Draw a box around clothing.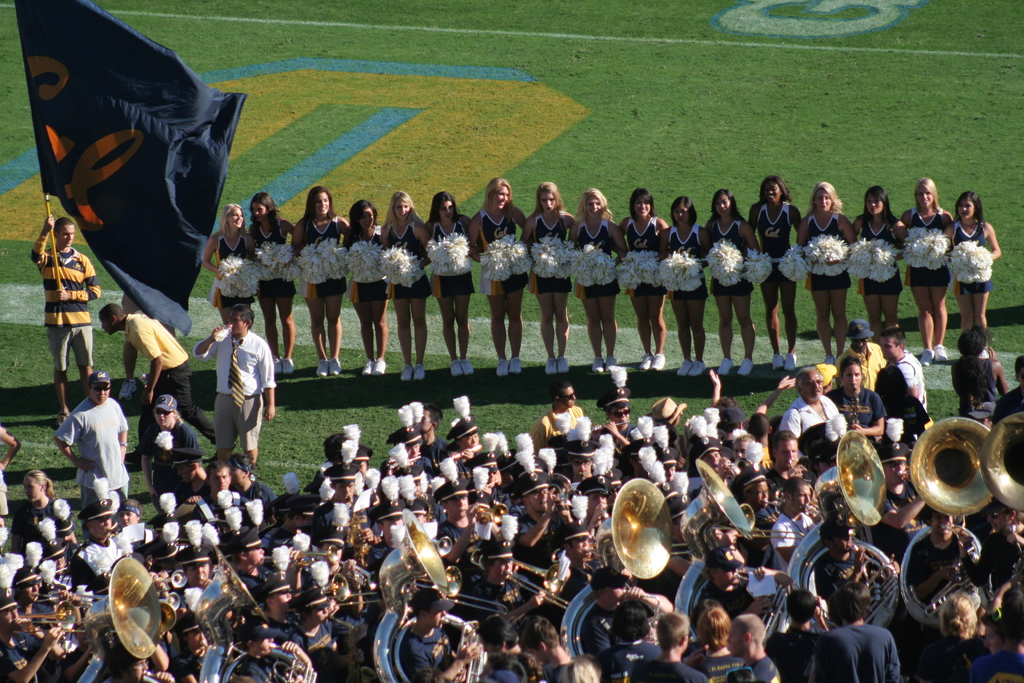
BBox(241, 555, 279, 594).
